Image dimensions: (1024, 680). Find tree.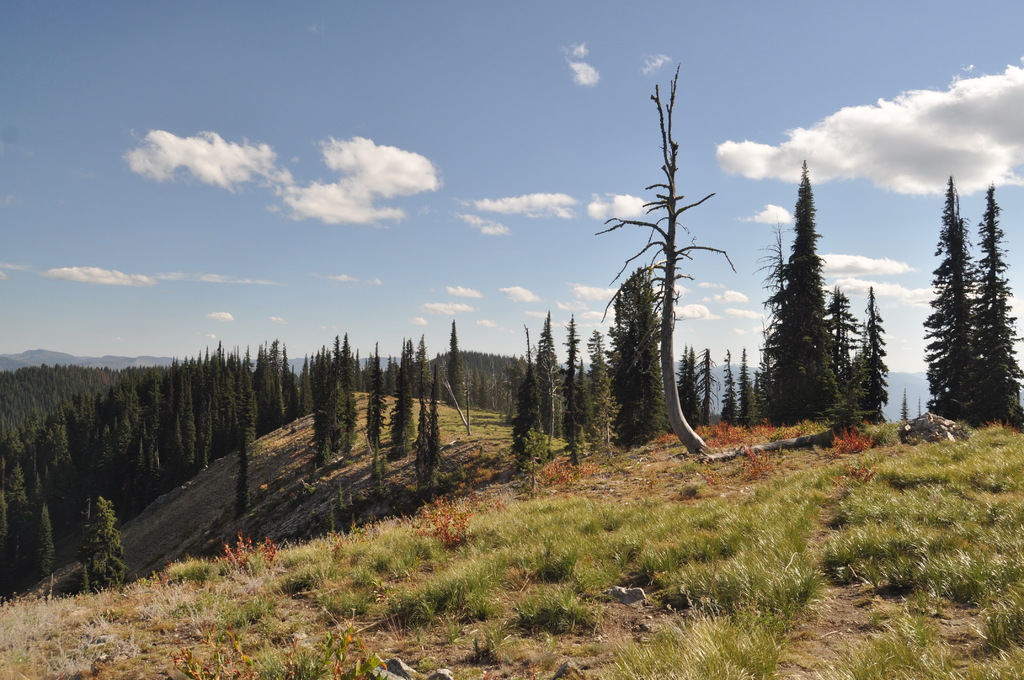
region(504, 384, 562, 470).
